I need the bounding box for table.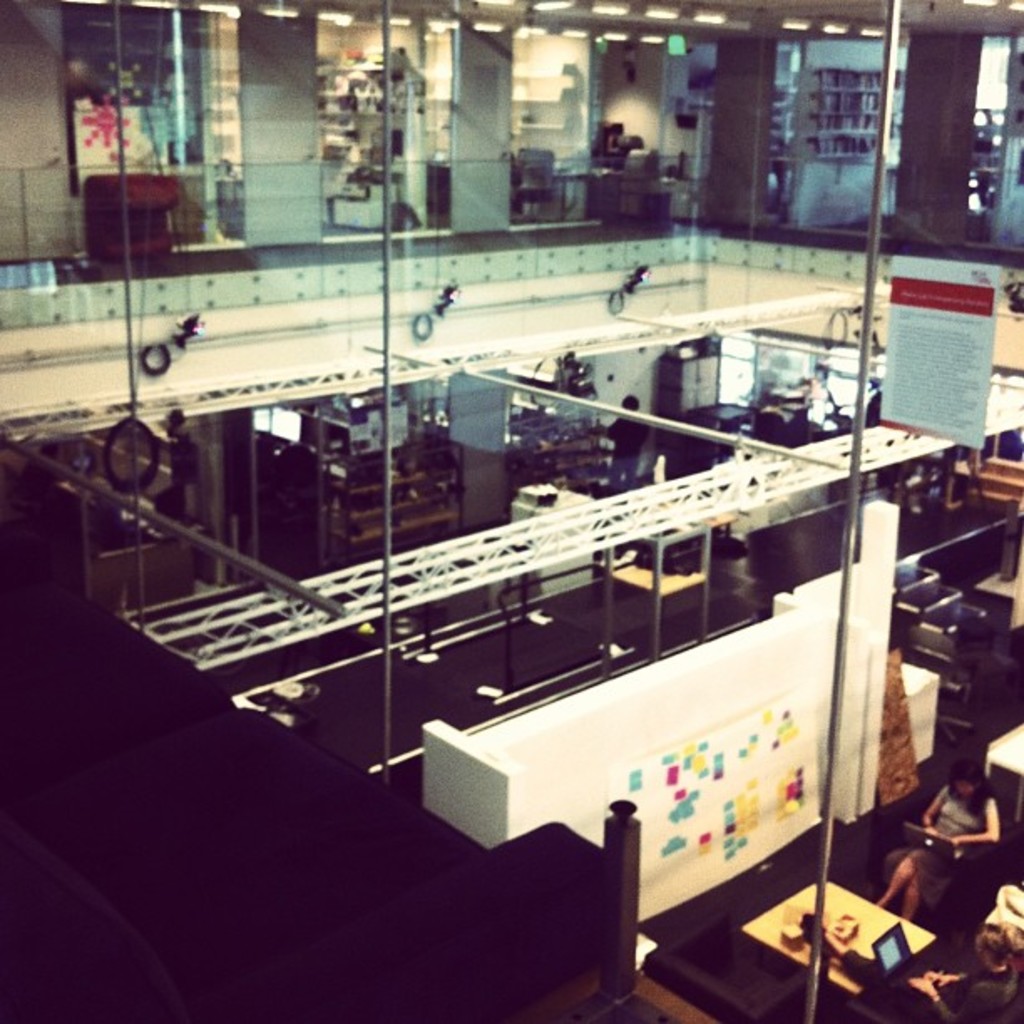
Here it is: x1=746 y1=873 x2=935 y2=1009.
